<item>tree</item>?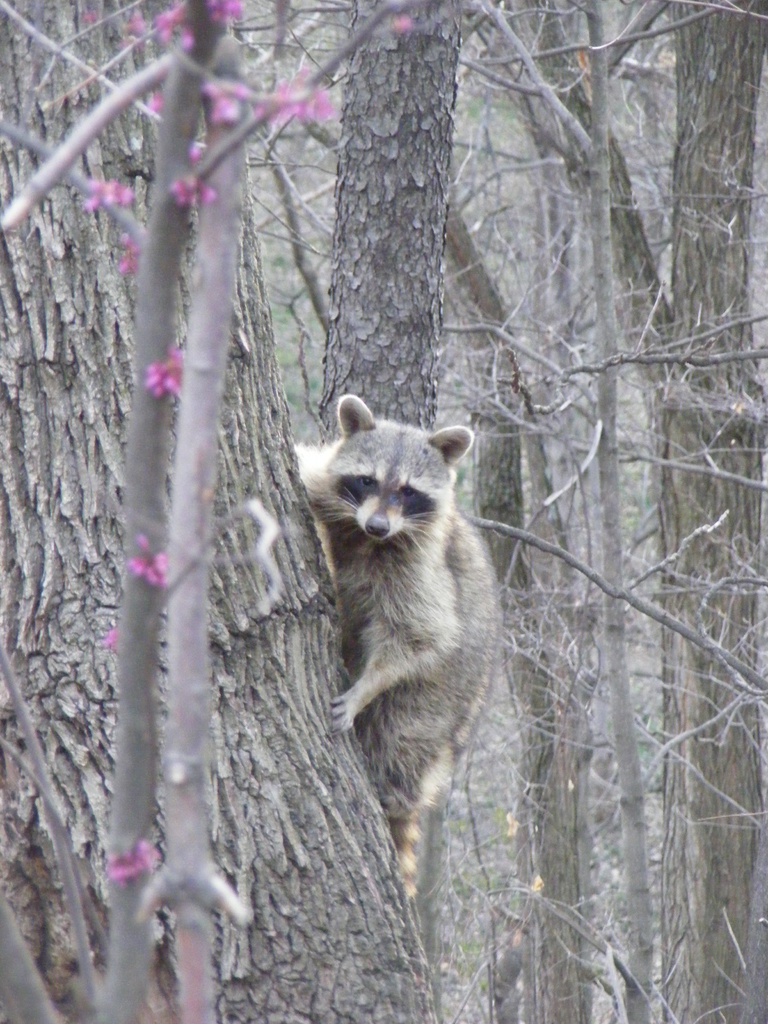
(x1=500, y1=0, x2=767, y2=1023)
